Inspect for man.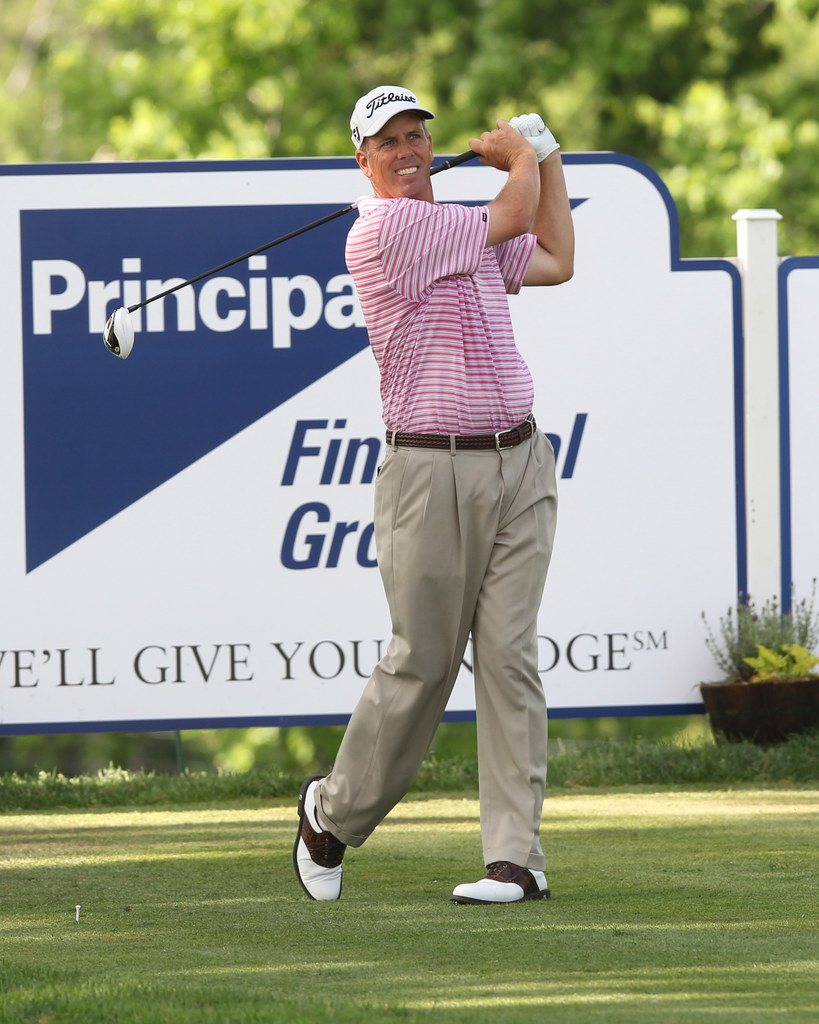
Inspection: [301,99,611,942].
